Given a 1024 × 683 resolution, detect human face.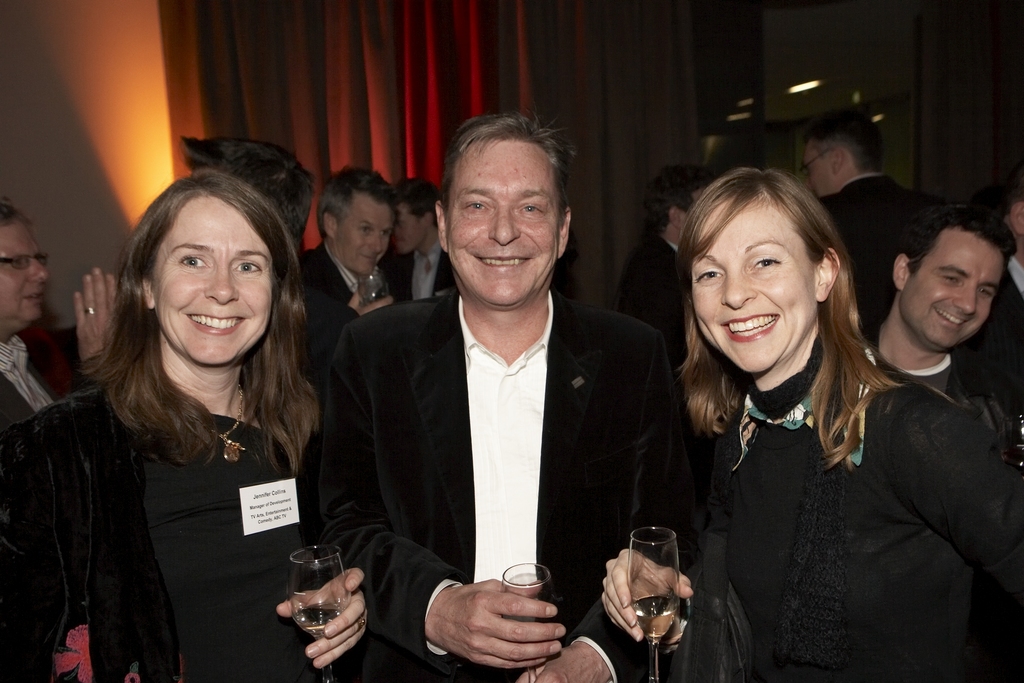
902, 225, 1008, 348.
